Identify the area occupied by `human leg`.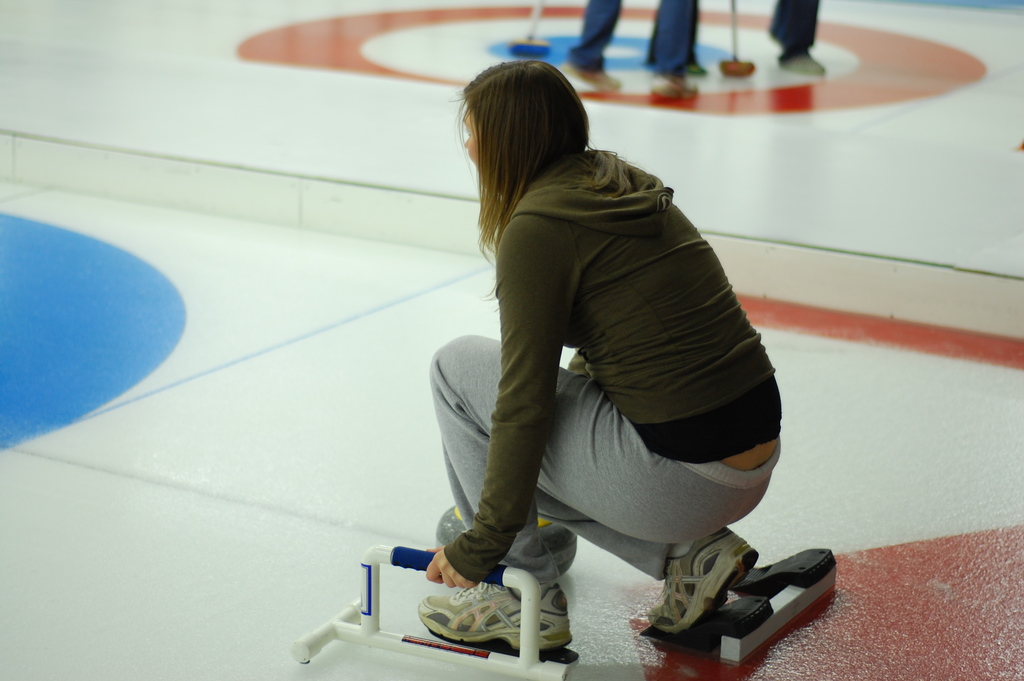
Area: select_region(532, 487, 754, 639).
